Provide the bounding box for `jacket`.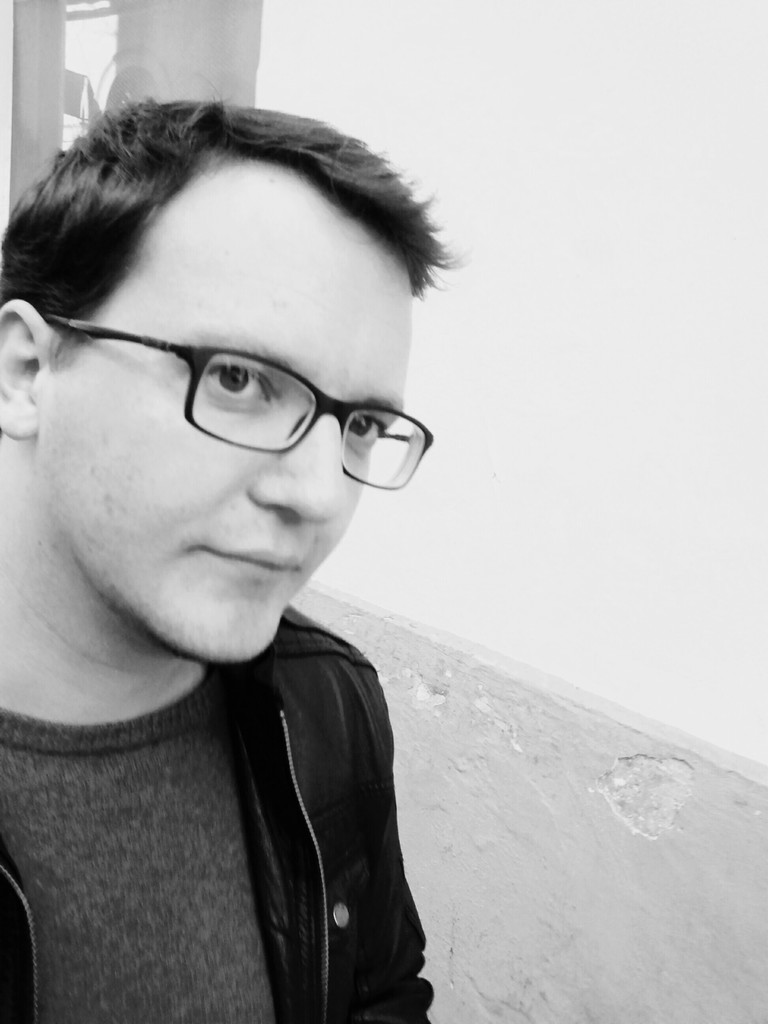
(0, 607, 435, 1023).
